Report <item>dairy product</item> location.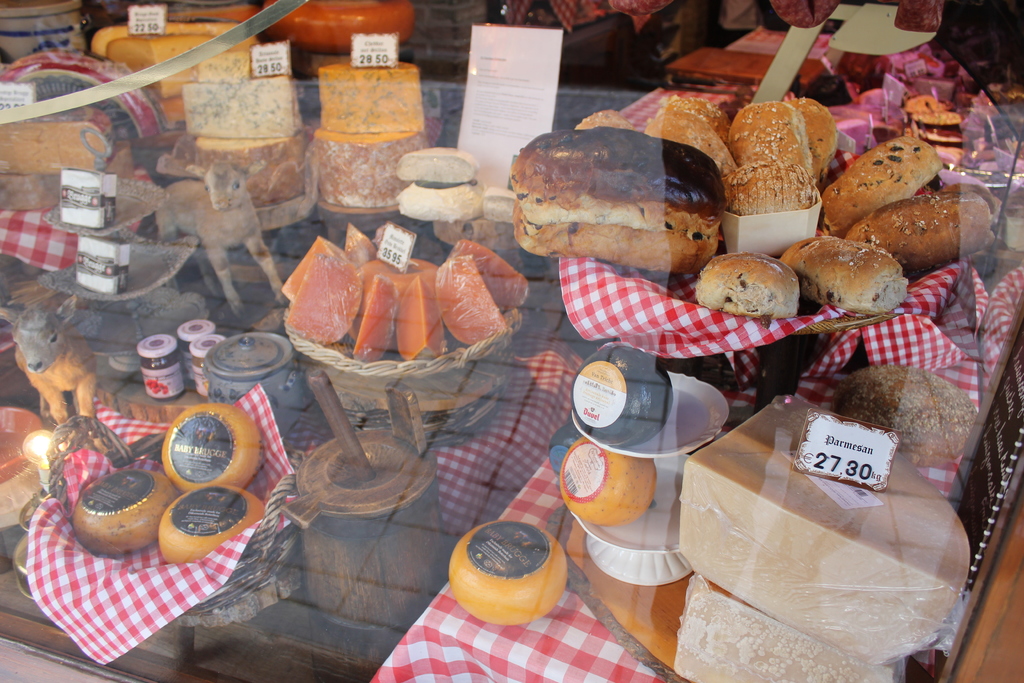
Report: 333:70:415:143.
